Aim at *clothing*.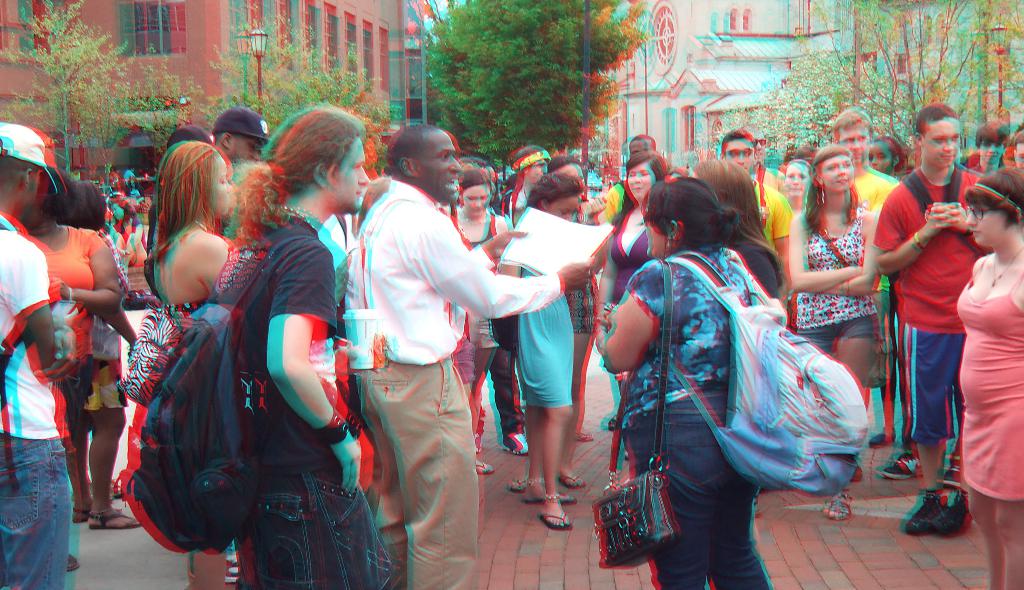
Aimed at (x1=604, y1=242, x2=771, y2=589).
